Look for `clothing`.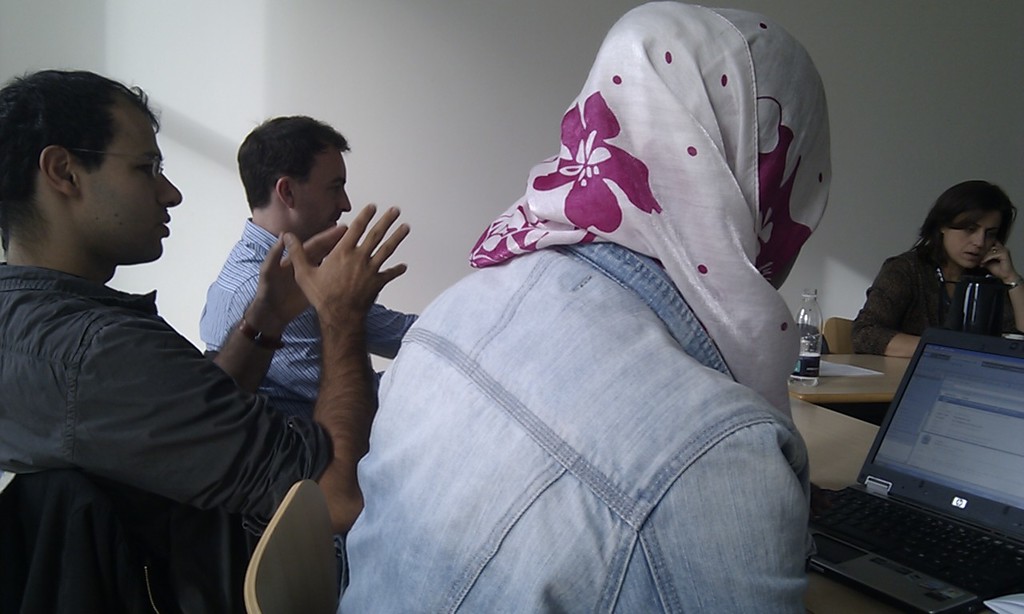
Found: select_region(334, 240, 814, 613).
